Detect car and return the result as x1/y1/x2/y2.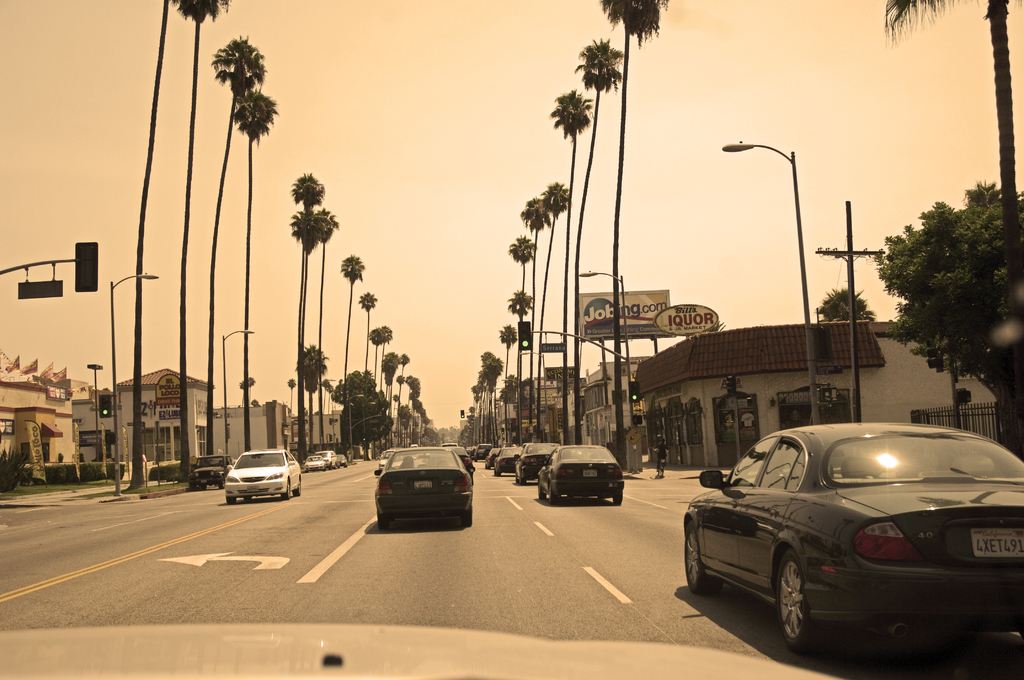
317/450/338/469.
